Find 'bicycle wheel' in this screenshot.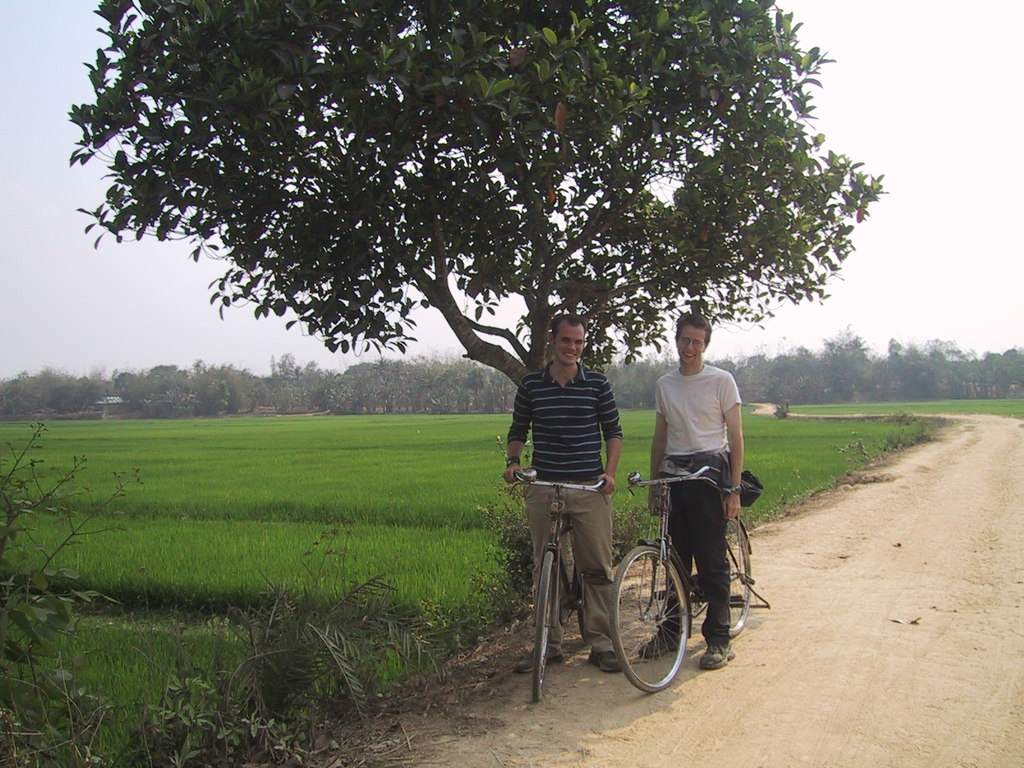
The bounding box for 'bicycle wheel' is (621,551,699,699).
